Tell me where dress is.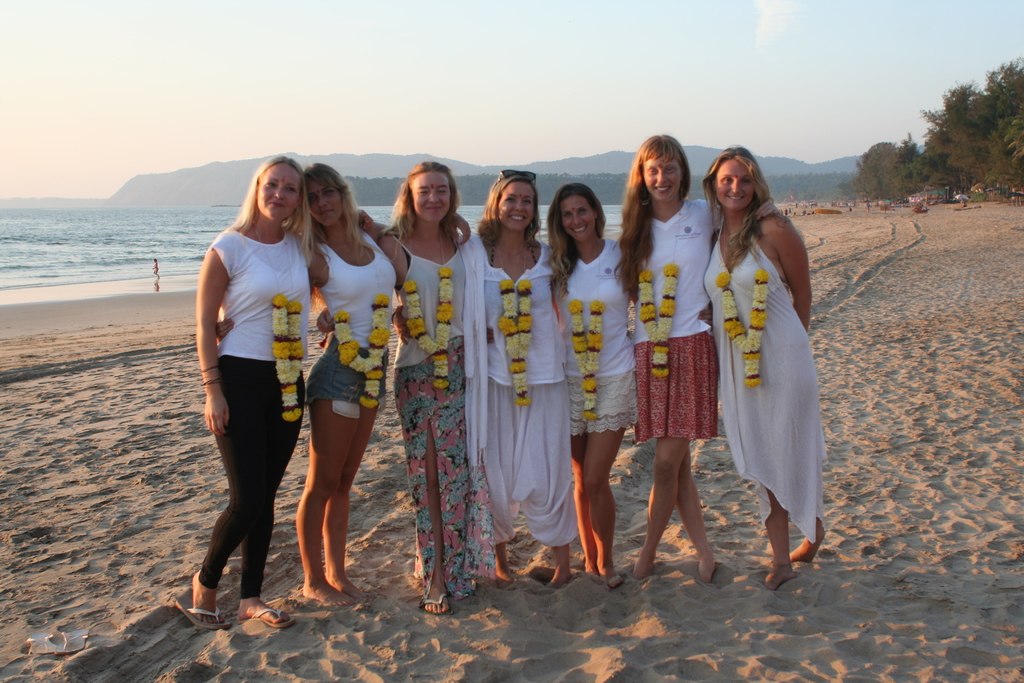
dress is at x1=714 y1=173 x2=817 y2=563.
